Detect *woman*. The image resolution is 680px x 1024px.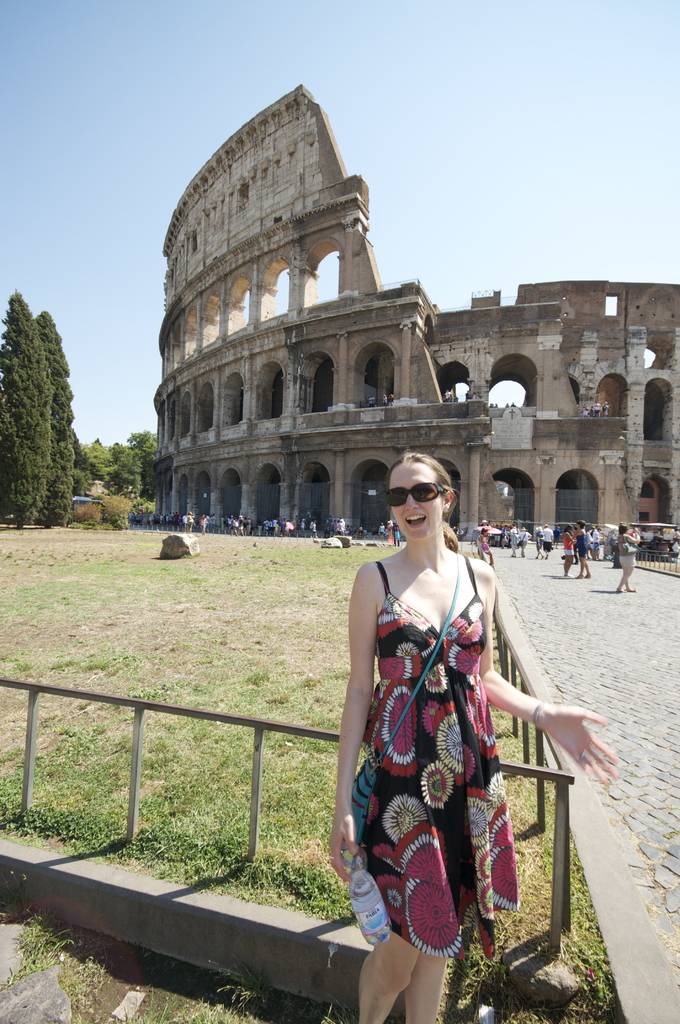
BBox(609, 524, 647, 592).
